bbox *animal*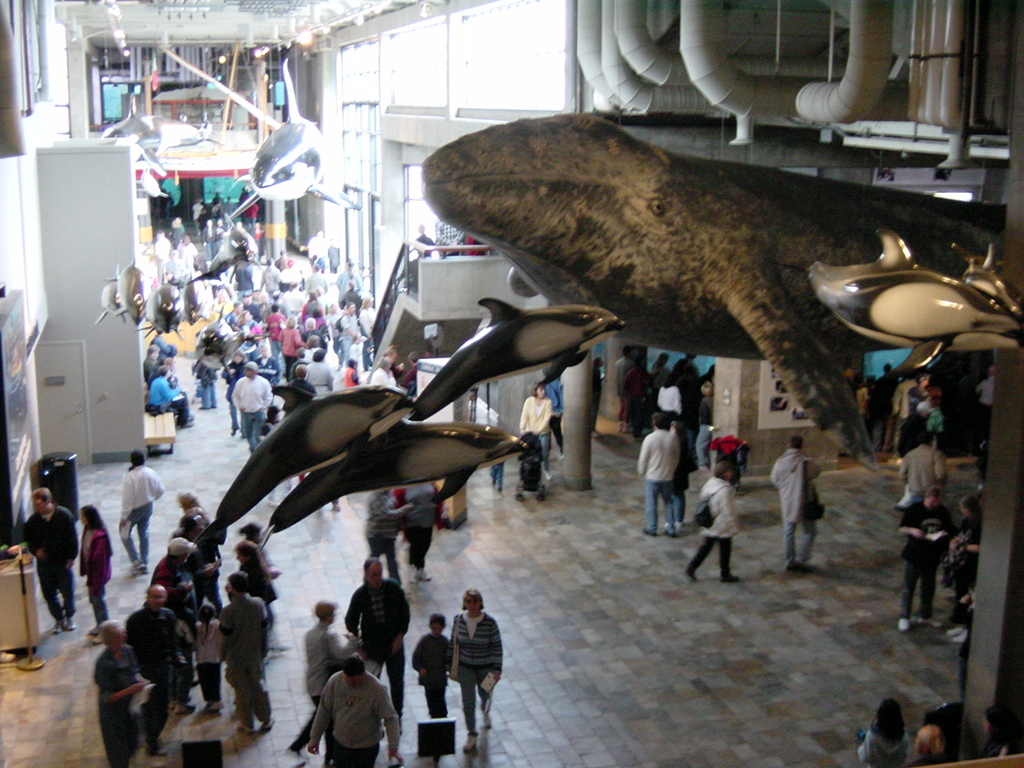
region(802, 230, 1023, 381)
